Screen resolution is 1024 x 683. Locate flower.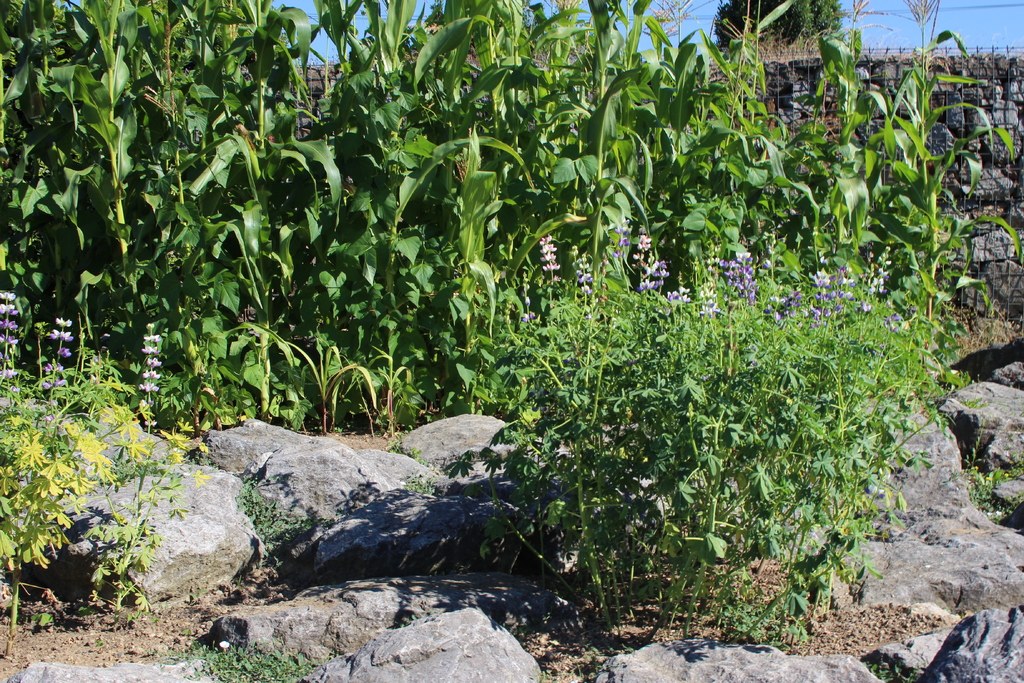
[left=886, top=321, right=899, bottom=335].
